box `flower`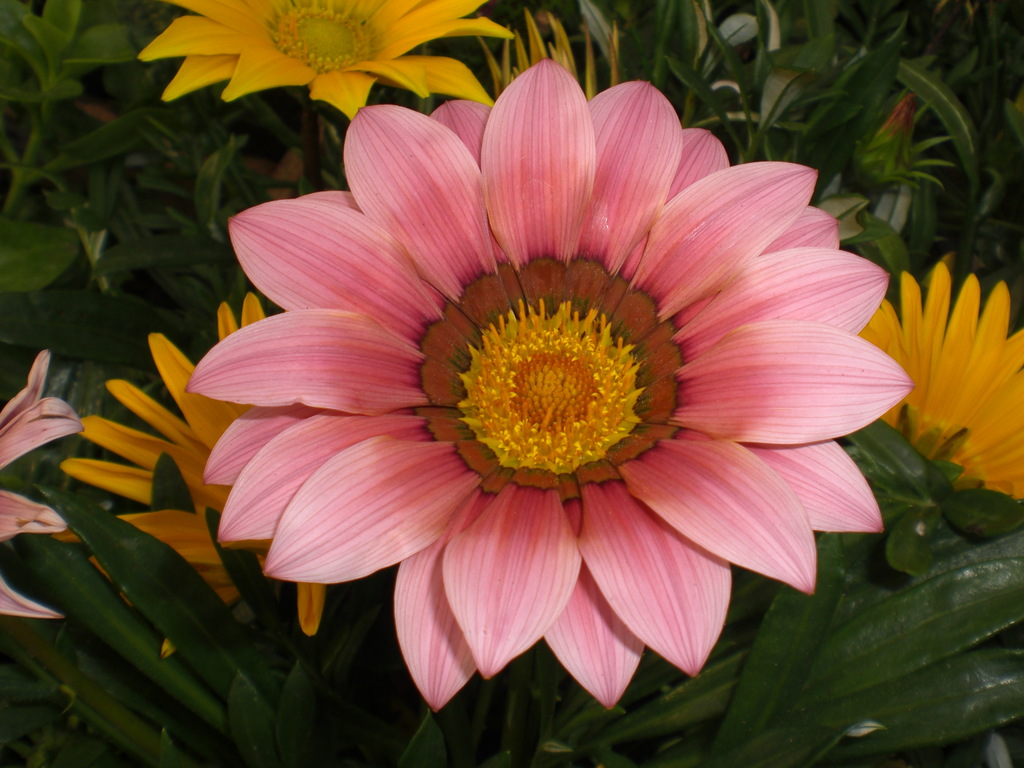
868 248 1023 498
